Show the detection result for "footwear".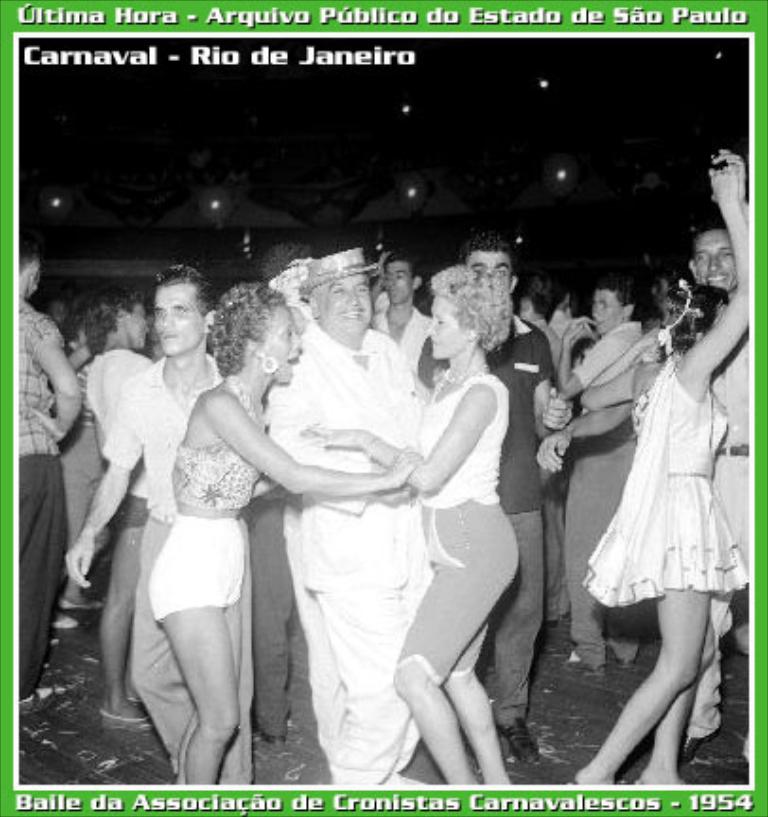
[505, 722, 539, 764].
